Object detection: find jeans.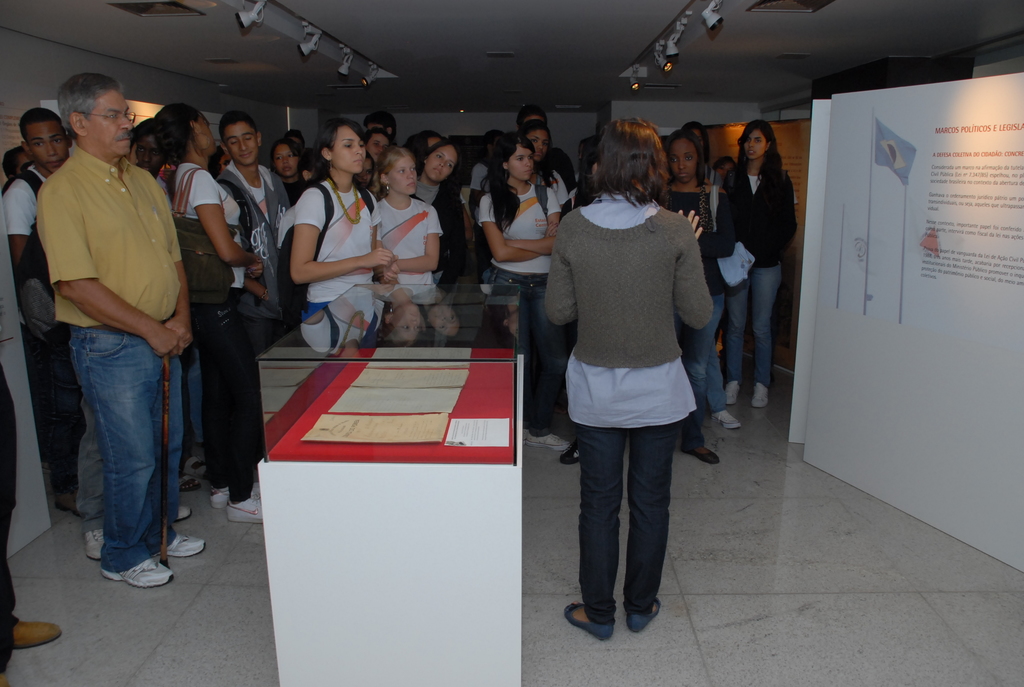
(left=61, top=322, right=175, bottom=590).
